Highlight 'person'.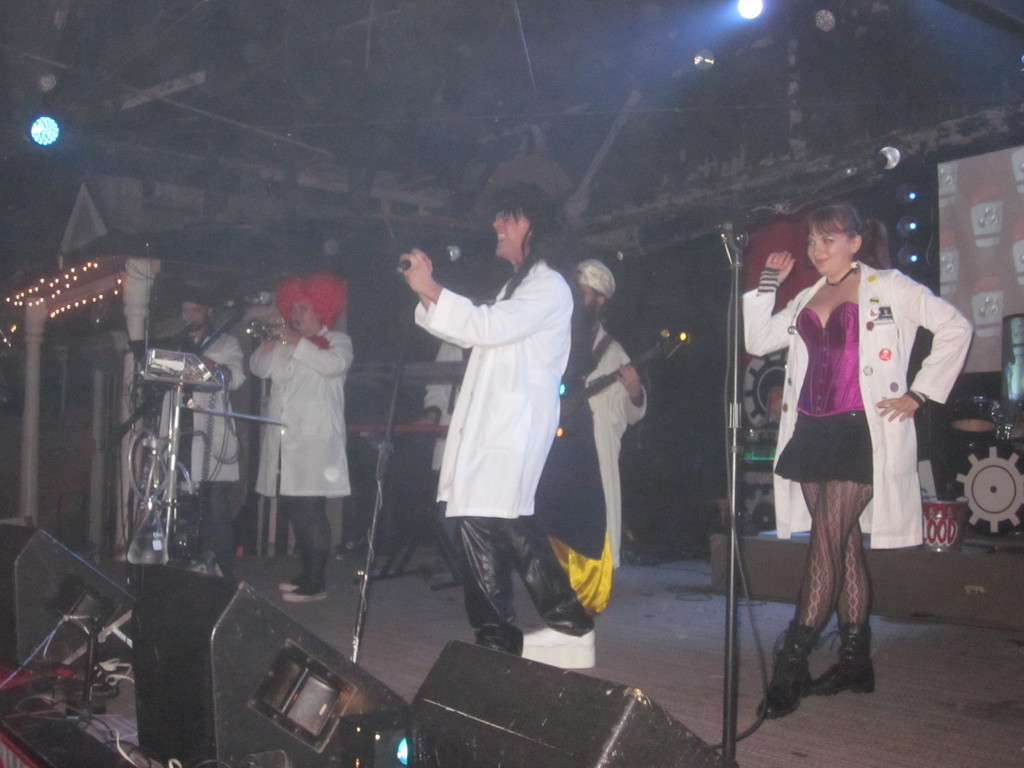
Highlighted region: region(387, 179, 580, 642).
